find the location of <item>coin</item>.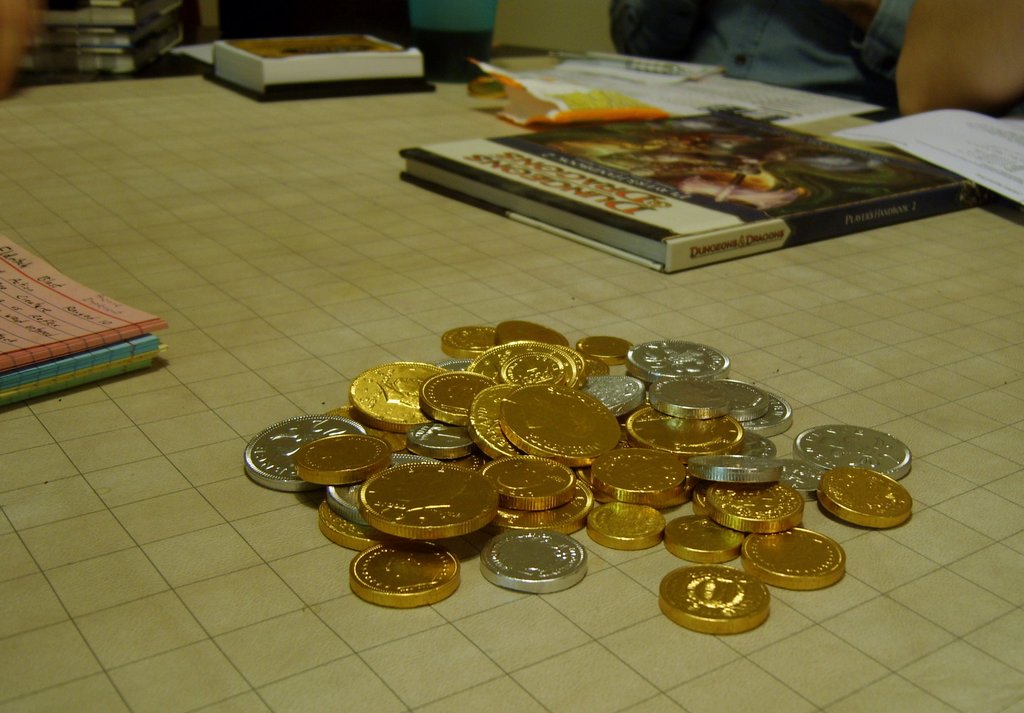
Location: 420 370 496 423.
